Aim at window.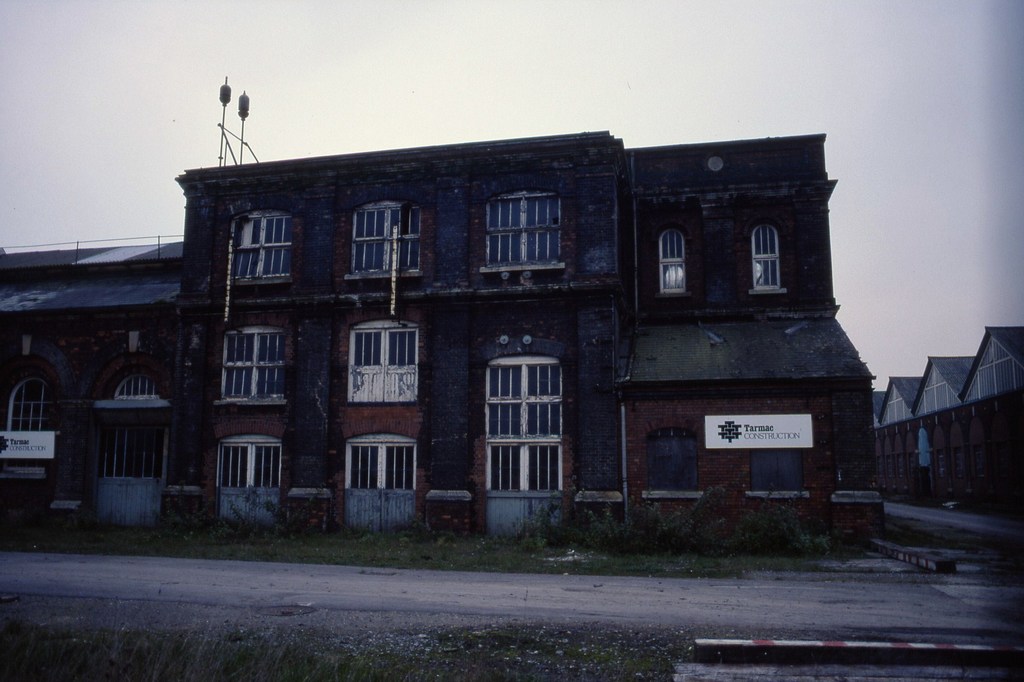
Aimed at box(215, 320, 291, 404).
